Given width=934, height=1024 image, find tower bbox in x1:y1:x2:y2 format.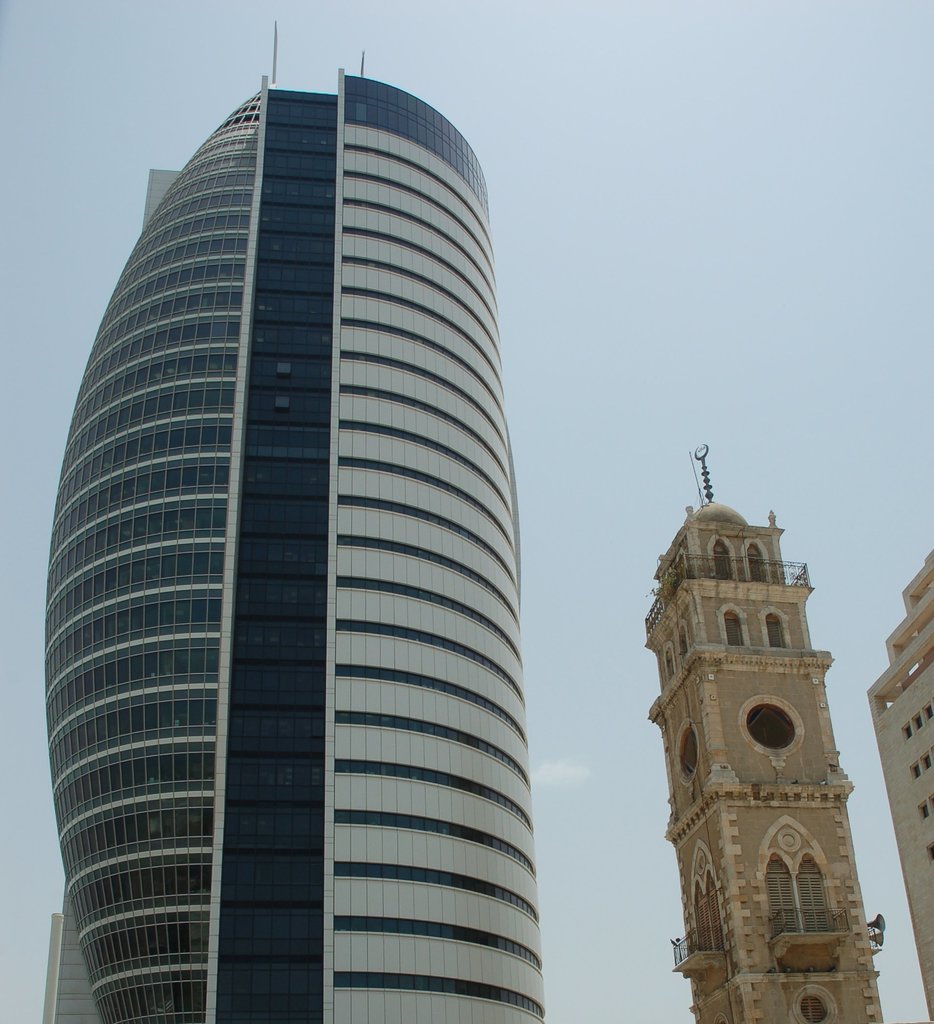
631:458:906:941.
